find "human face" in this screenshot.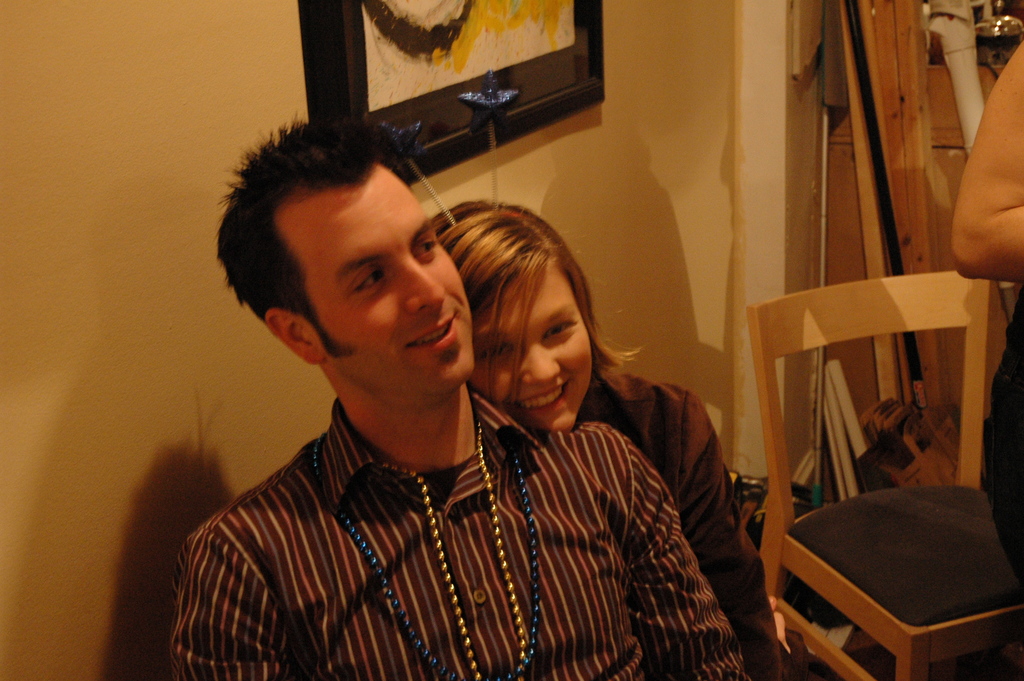
The bounding box for "human face" is [471, 268, 592, 430].
